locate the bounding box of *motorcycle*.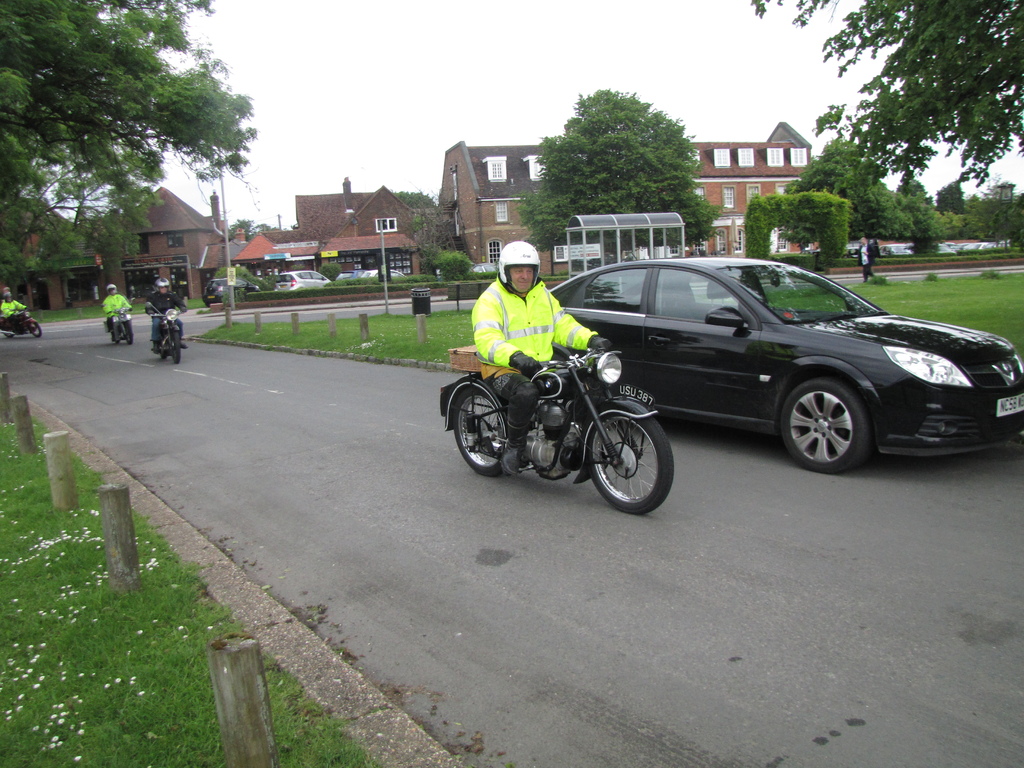
Bounding box: 438:347:675:516.
